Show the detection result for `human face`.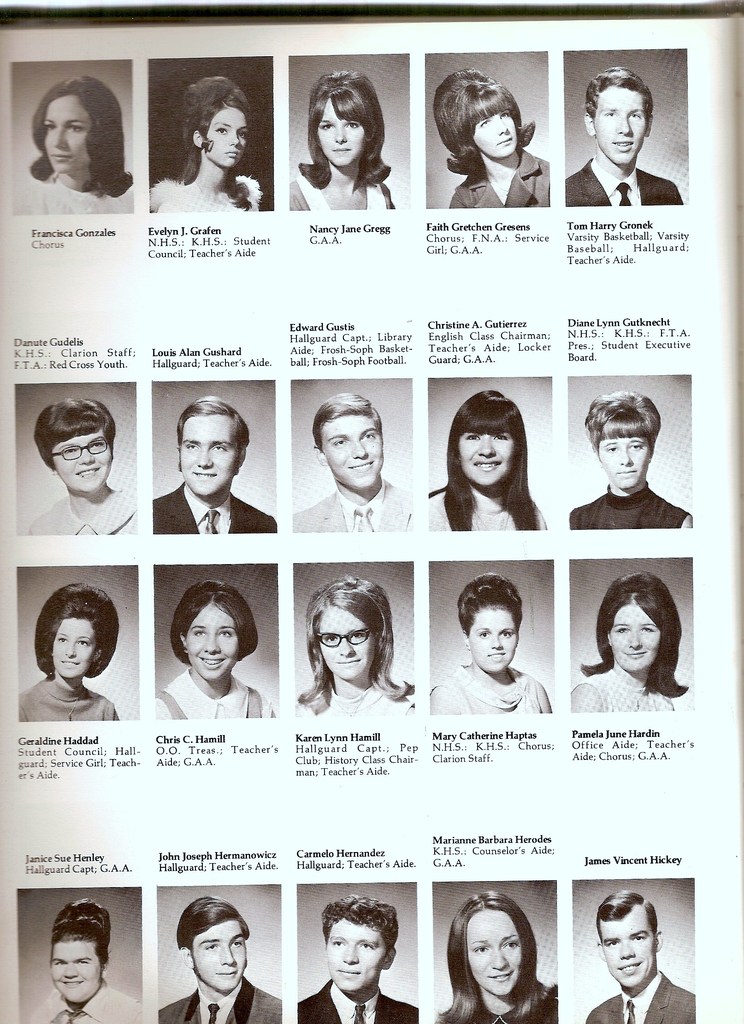
left=315, top=604, right=376, bottom=678.
